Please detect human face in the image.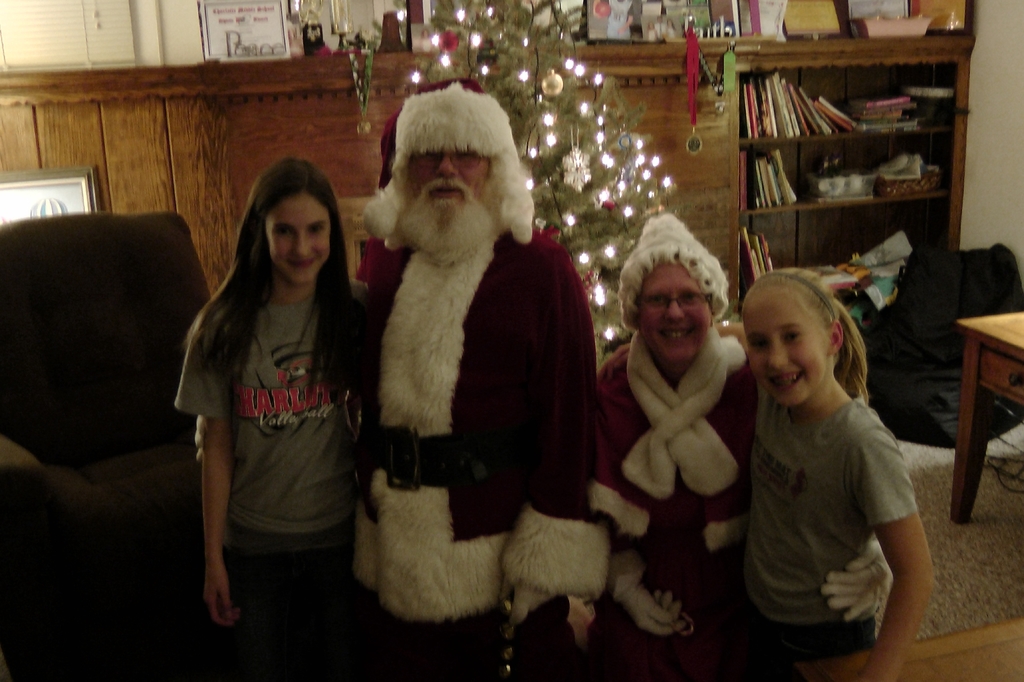
bbox(265, 189, 334, 286).
